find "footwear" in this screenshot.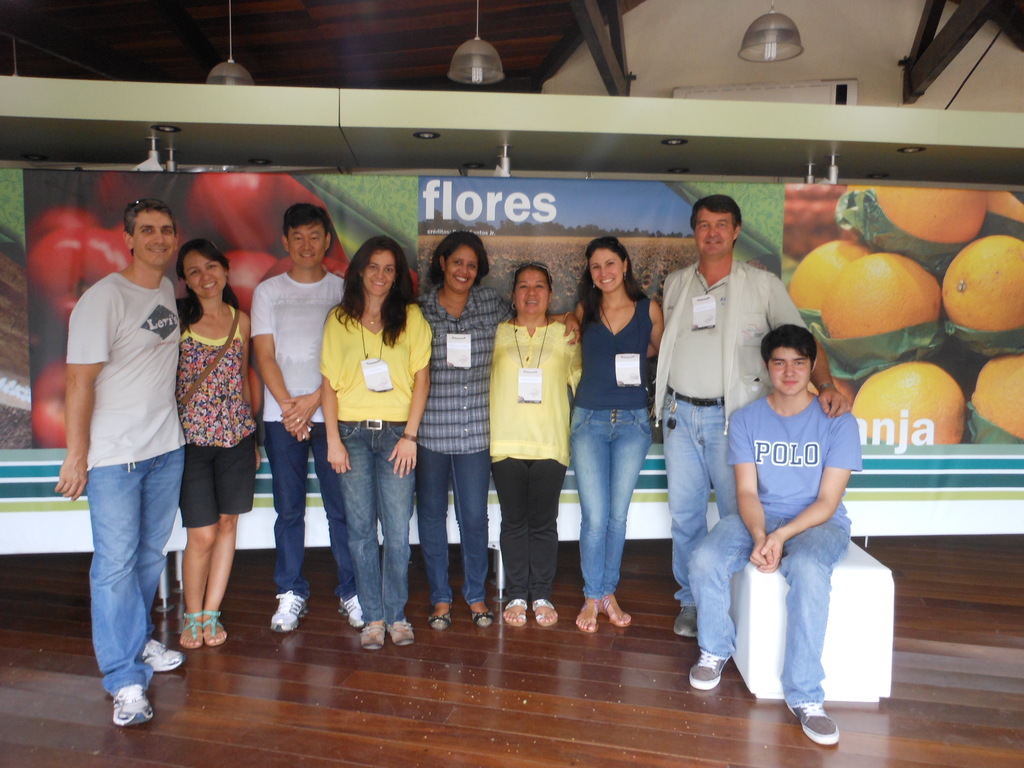
The bounding box for "footwear" is <box>270,588,308,631</box>.
